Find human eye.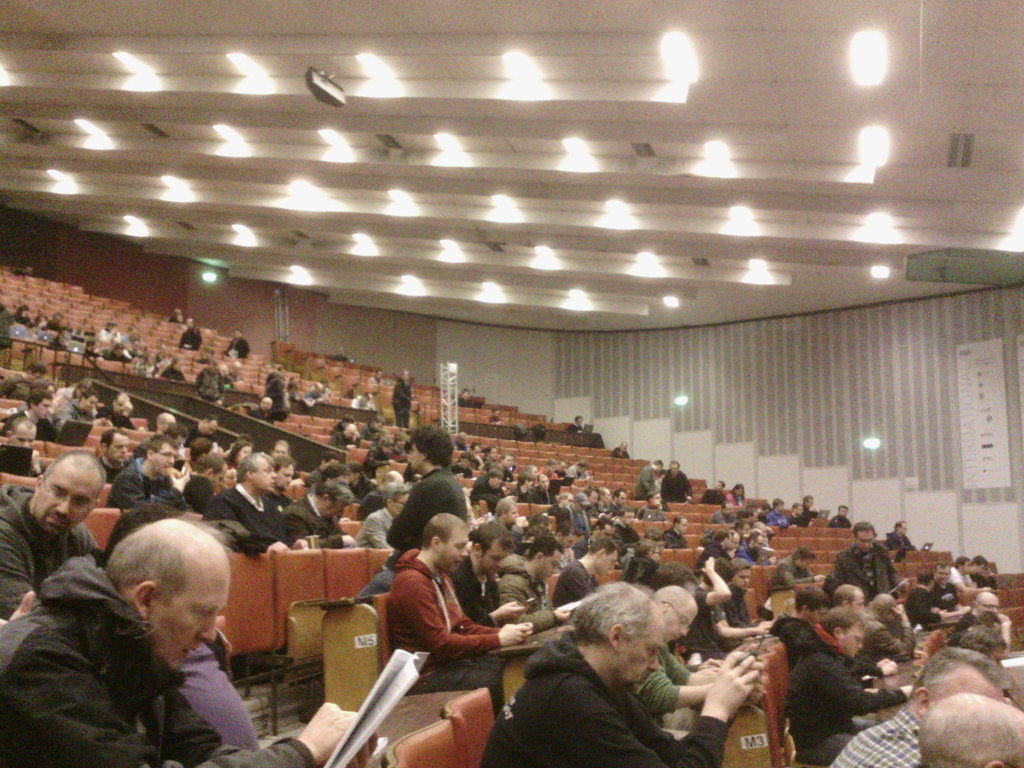
195:610:211:620.
